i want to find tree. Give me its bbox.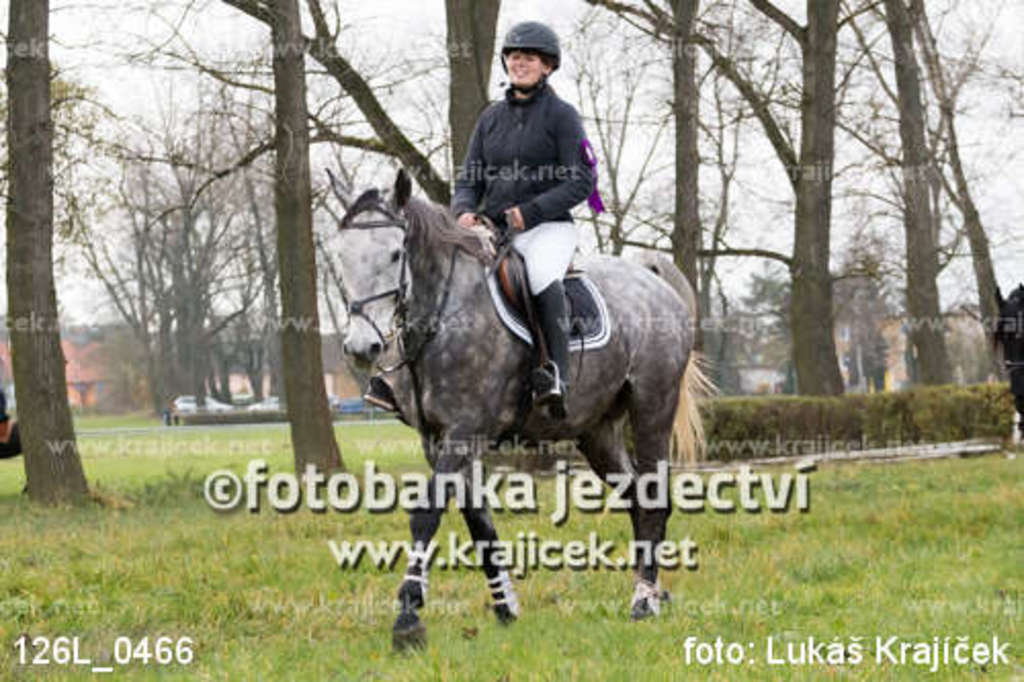
rect(299, 0, 537, 213).
